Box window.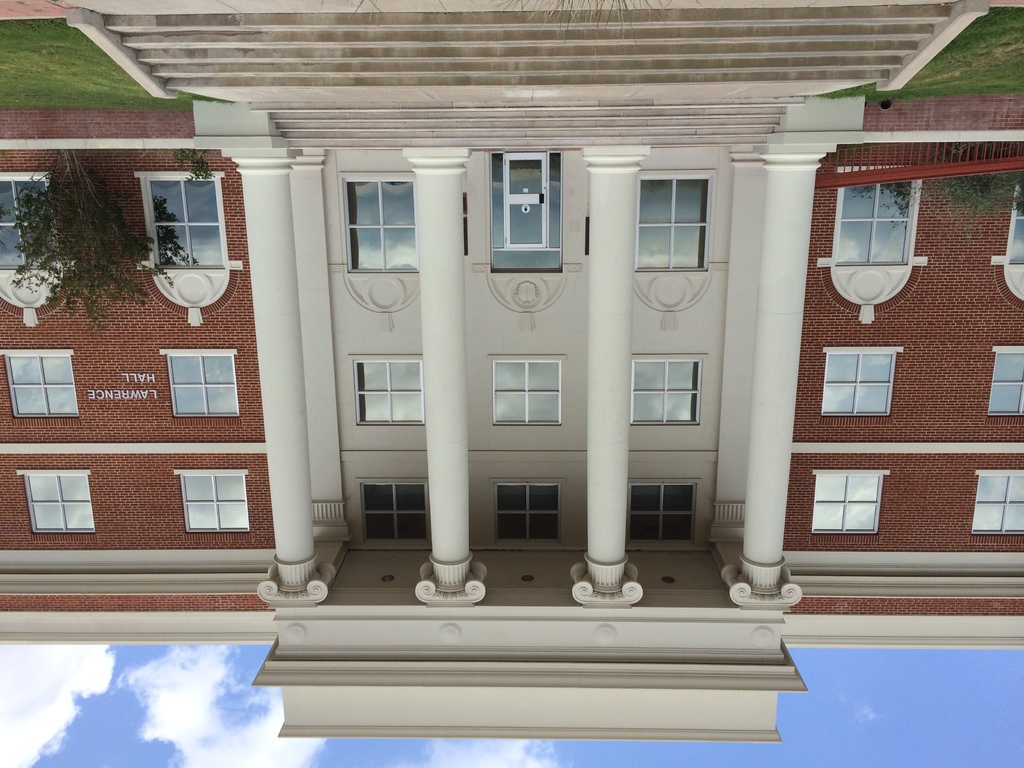
141/179/230/276.
